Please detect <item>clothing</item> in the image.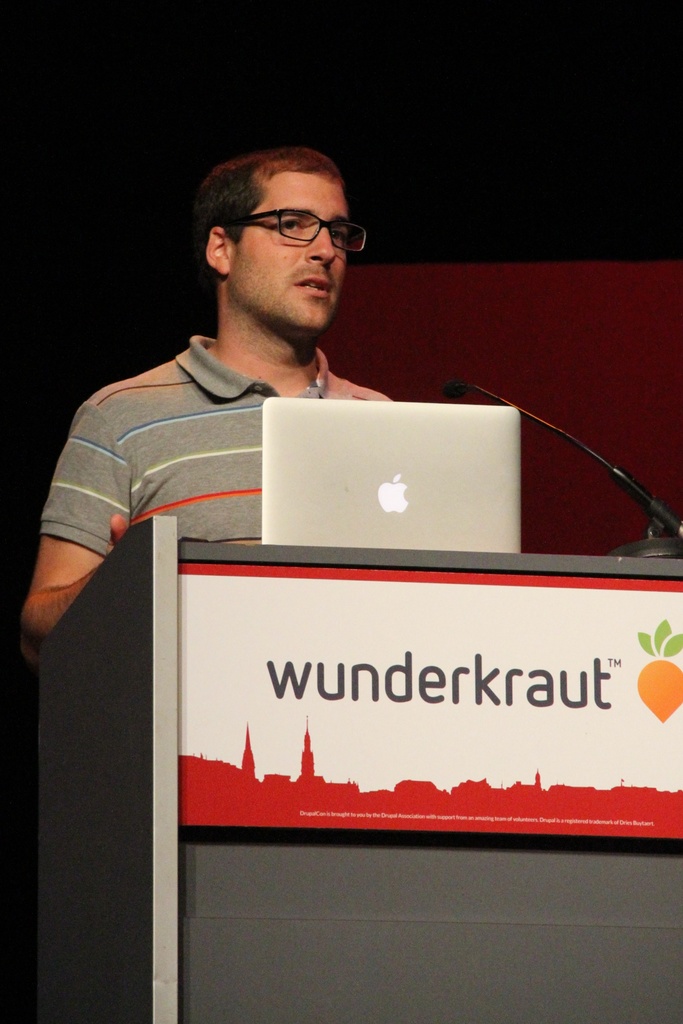
box=[36, 334, 423, 545].
